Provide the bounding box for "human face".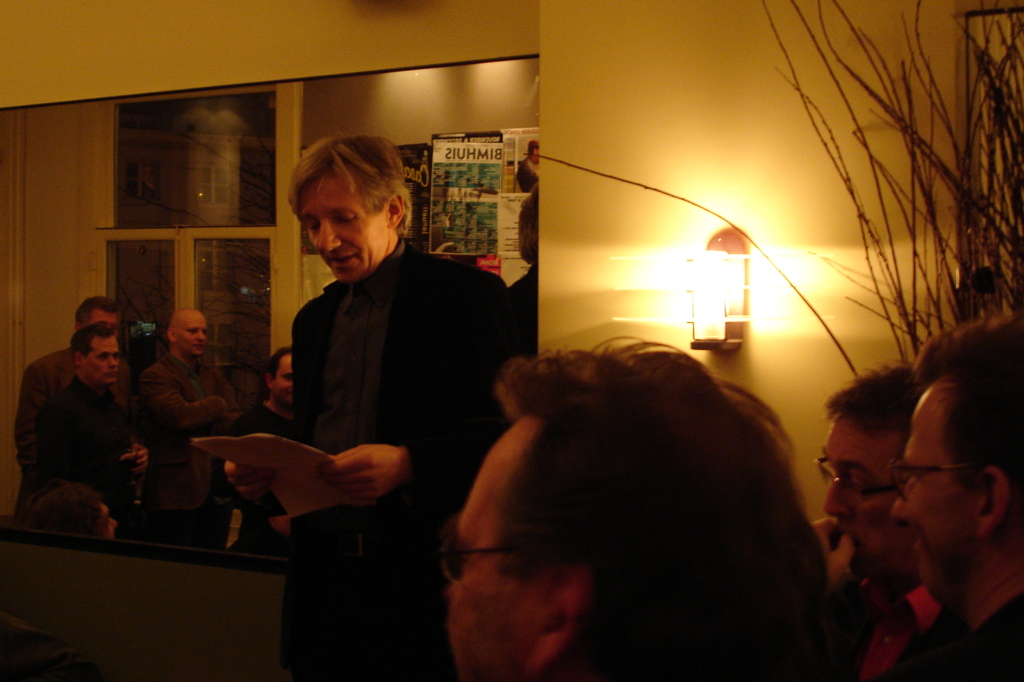
select_region(299, 169, 385, 283).
